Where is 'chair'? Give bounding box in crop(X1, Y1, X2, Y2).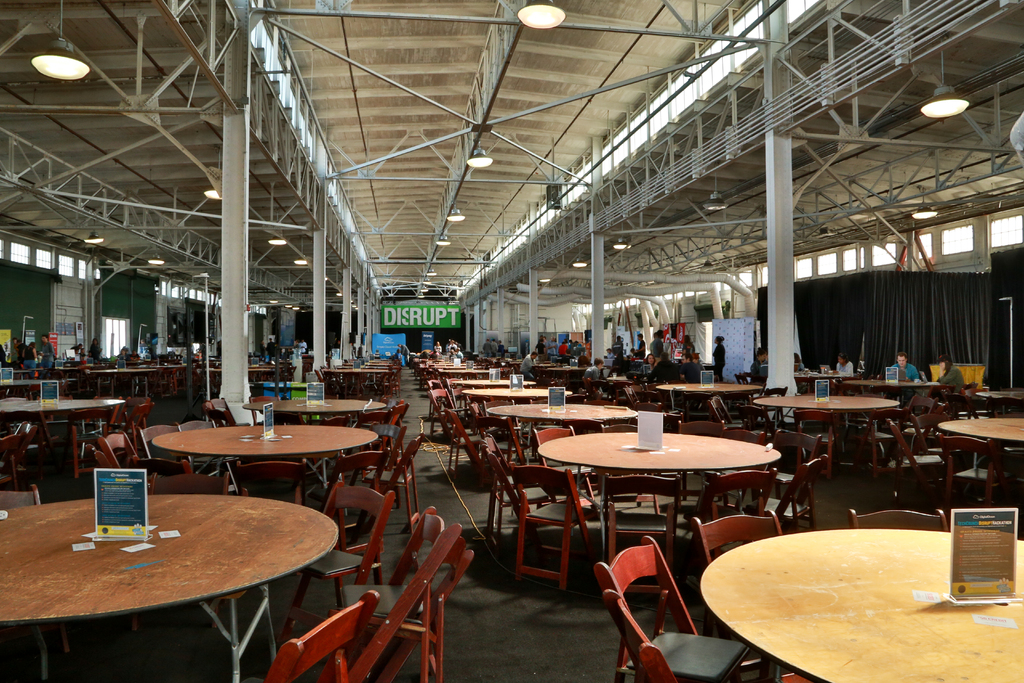
crop(505, 465, 601, 589).
